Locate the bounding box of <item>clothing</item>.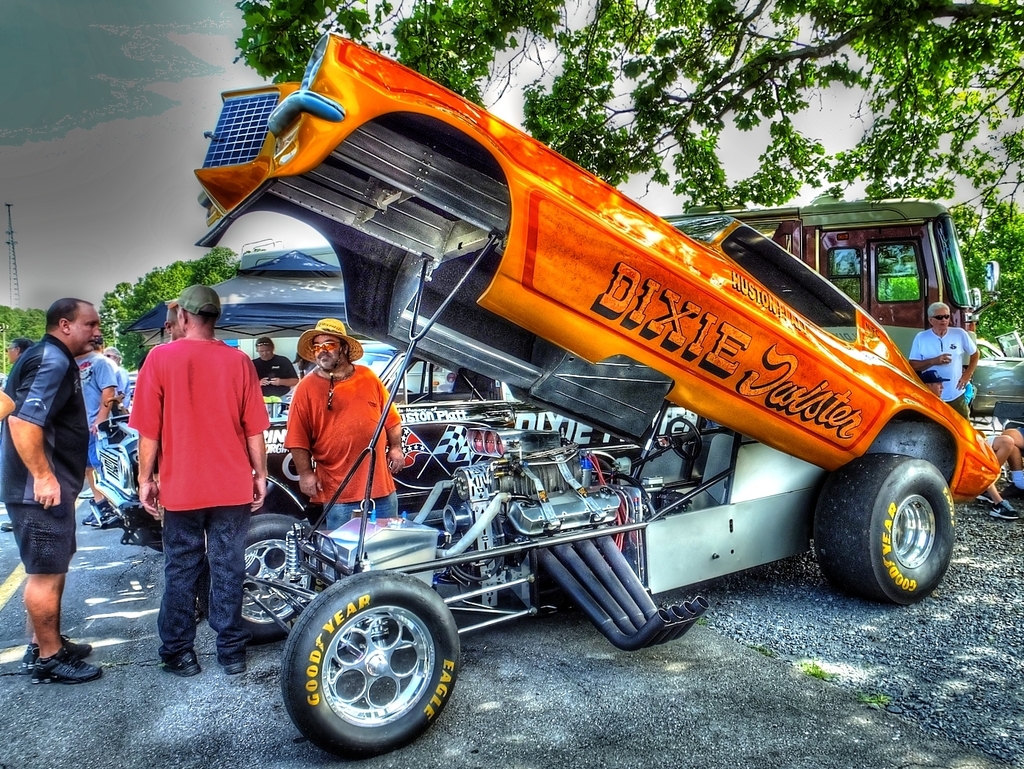
Bounding box: (x1=909, y1=328, x2=976, y2=418).
